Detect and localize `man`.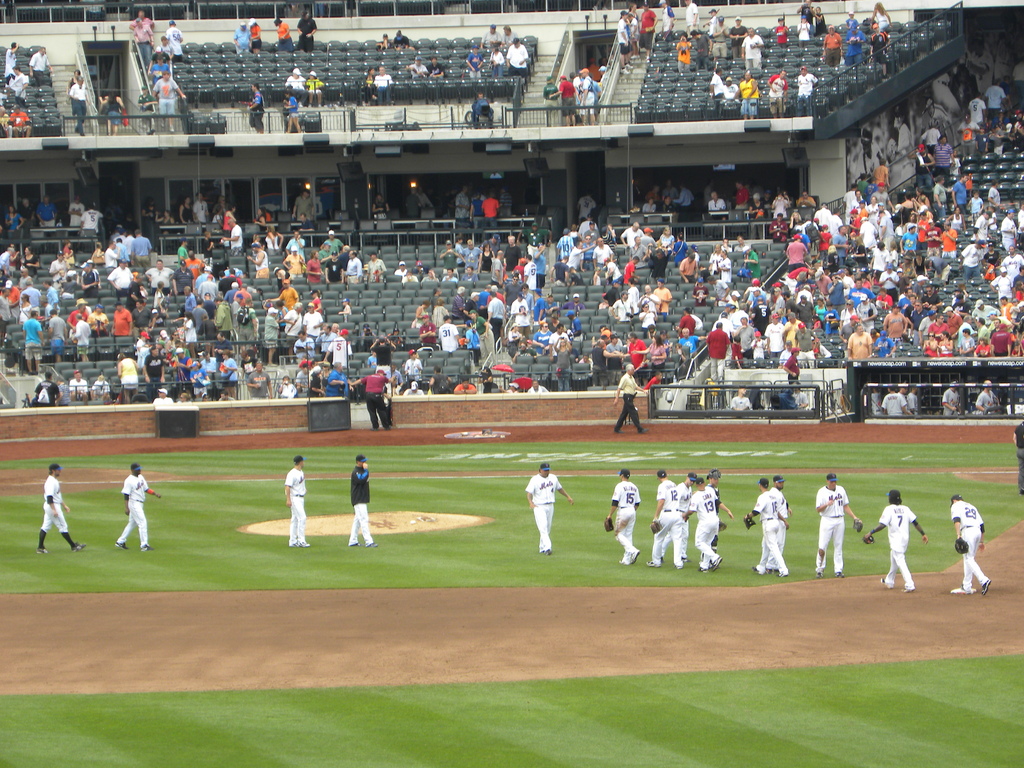
Localized at region(415, 318, 441, 354).
